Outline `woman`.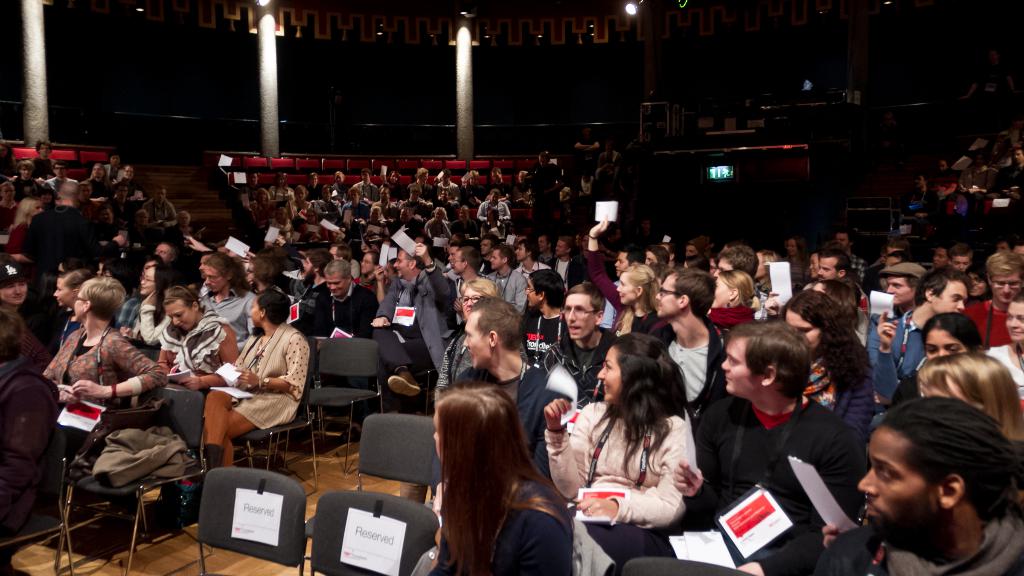
Outline: detection(566, 328, 716, 550).
